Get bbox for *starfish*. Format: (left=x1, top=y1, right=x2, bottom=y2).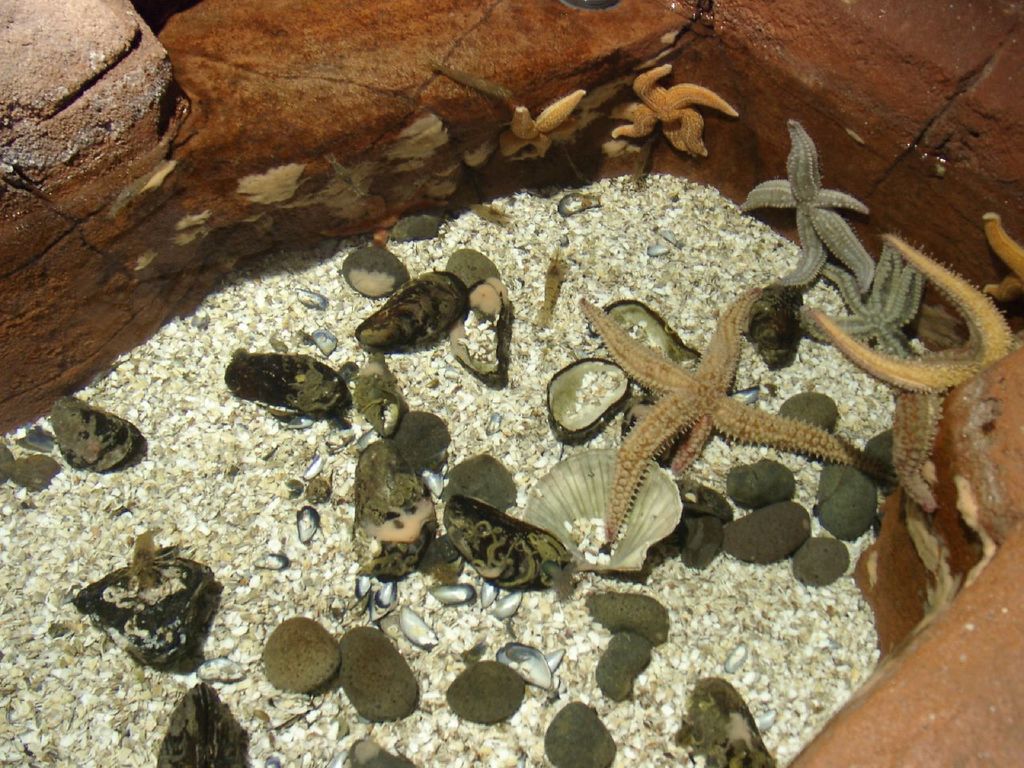
(left=731, top=114, right=875, bottom=288).
